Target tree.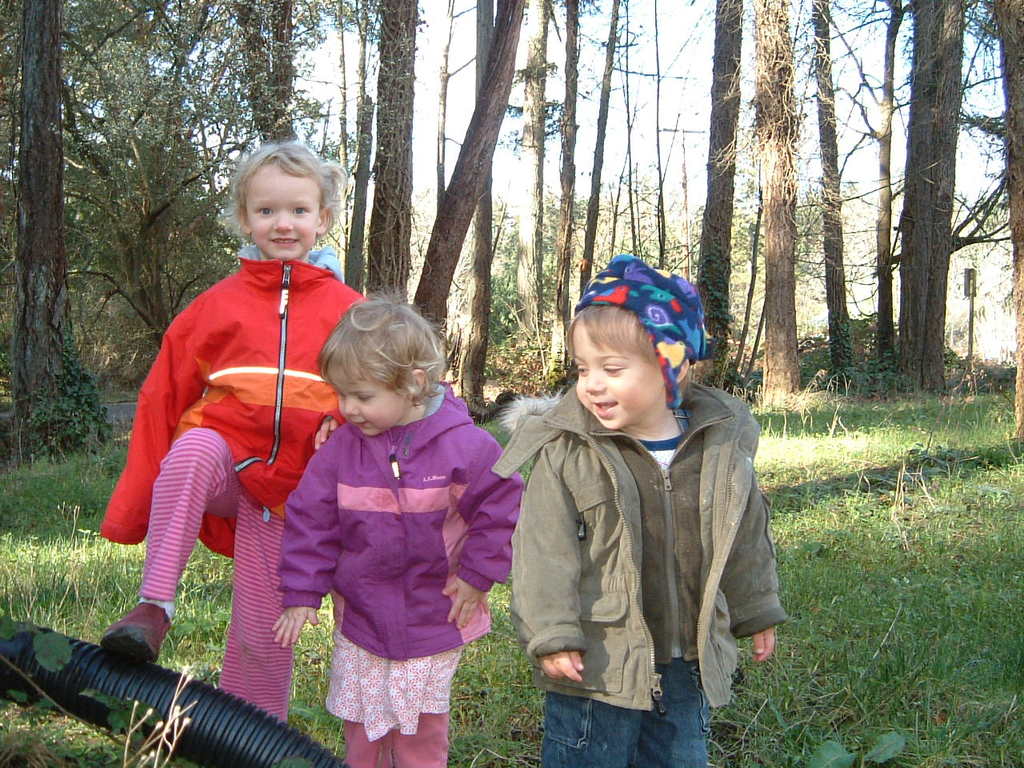
Target region: <region>874, 0, 1023, 430</region>.
